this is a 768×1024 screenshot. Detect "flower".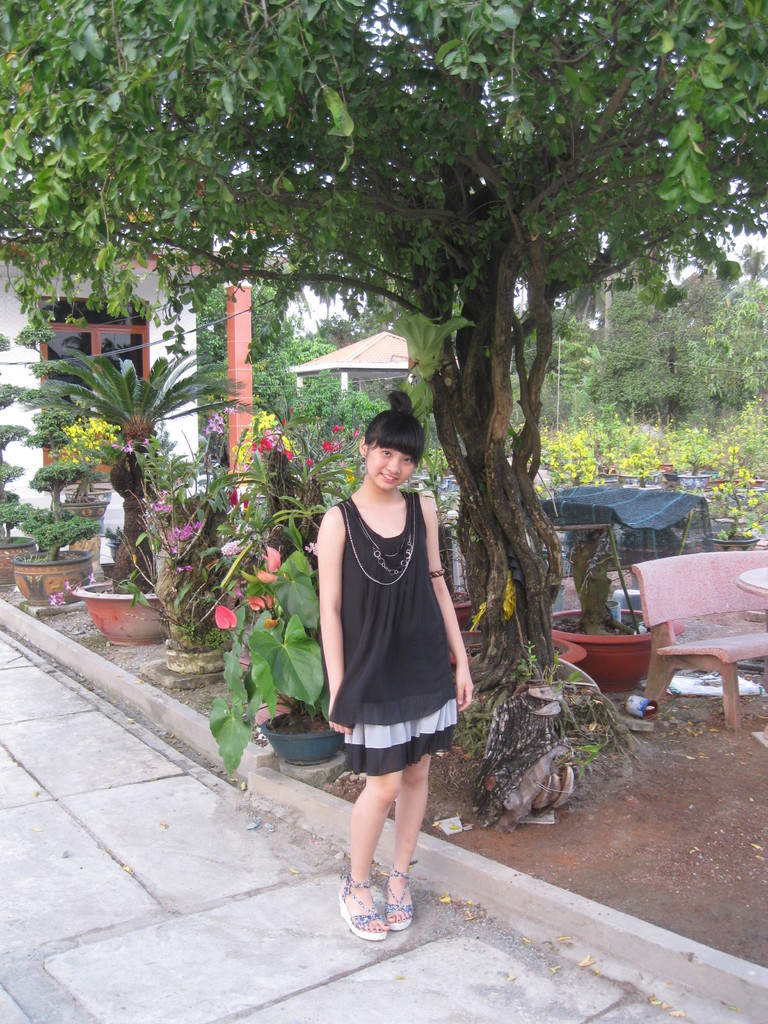
Rect(331, 441, 340, 453).
